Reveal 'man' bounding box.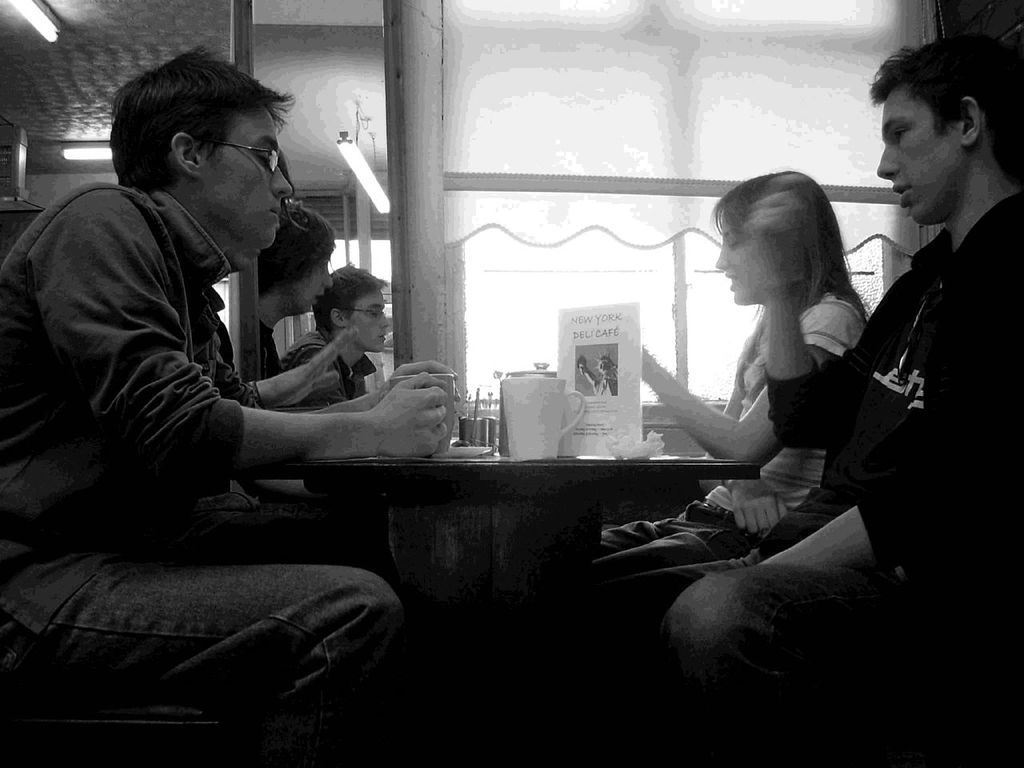
Revealed: bbox=[250, 198, 334, 402].
